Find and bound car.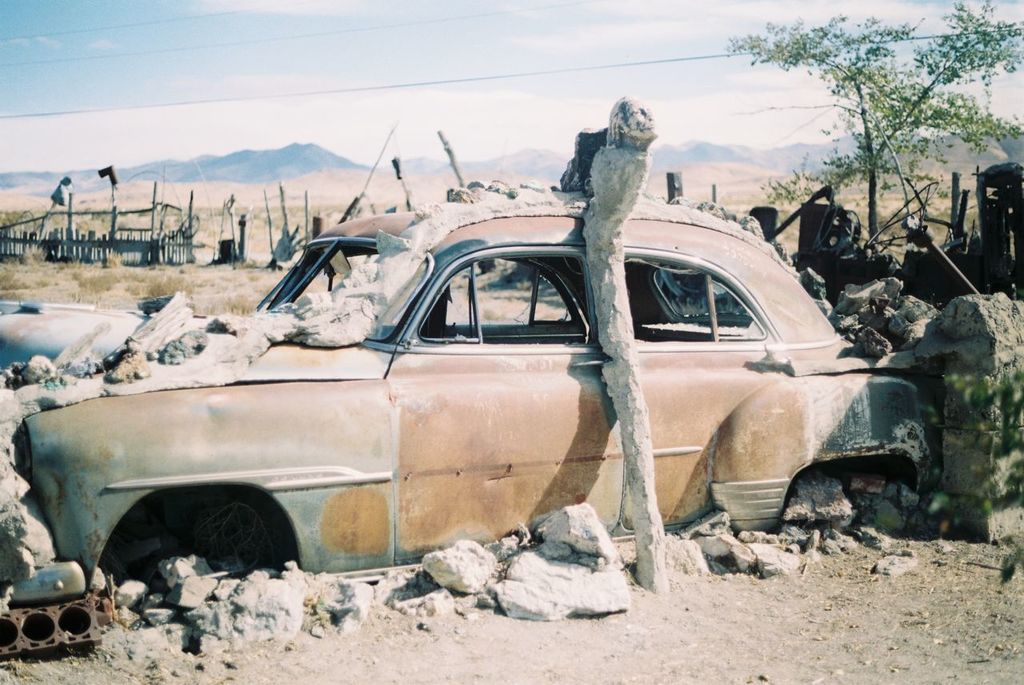
Bound: (x1=12, y1=186, x2=944, y2=631).
